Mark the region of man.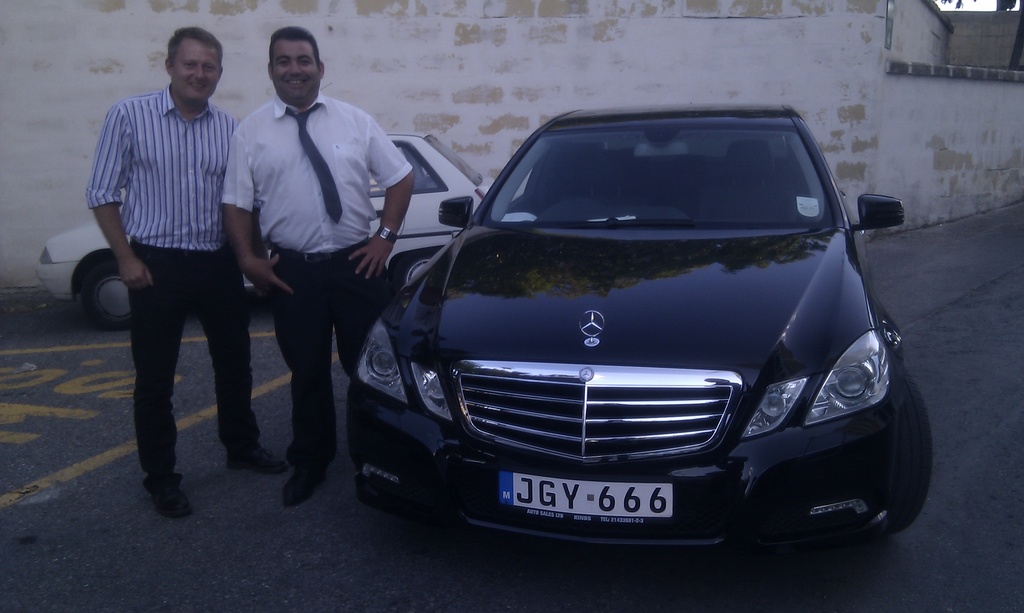
Region: 83/22/266/501.
